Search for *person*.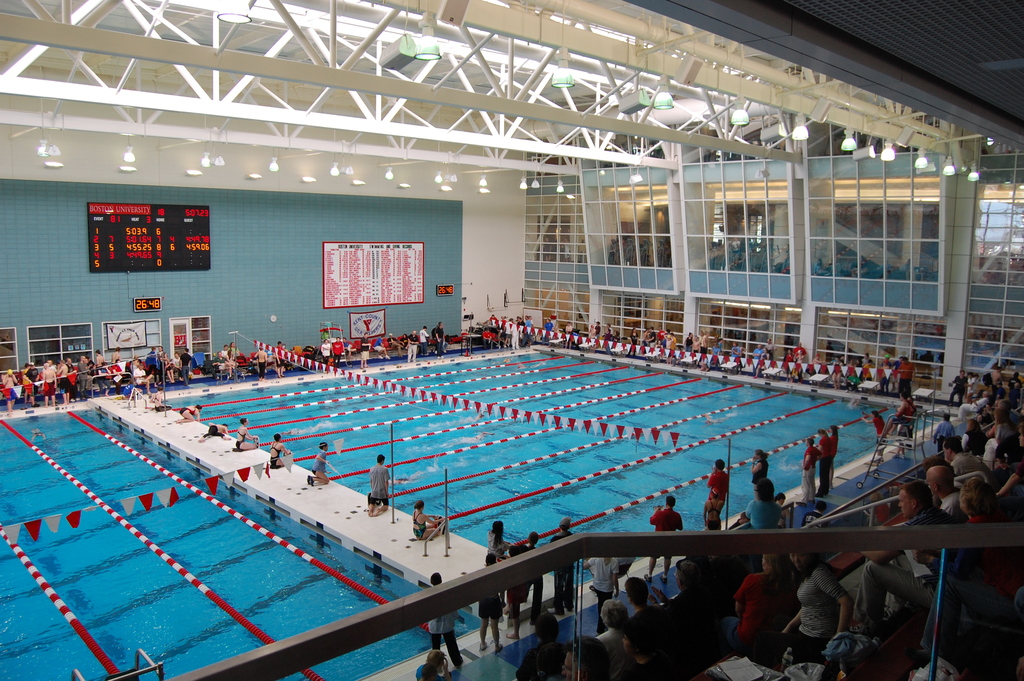
Found at l=422, t=664, r=444, b=680.
